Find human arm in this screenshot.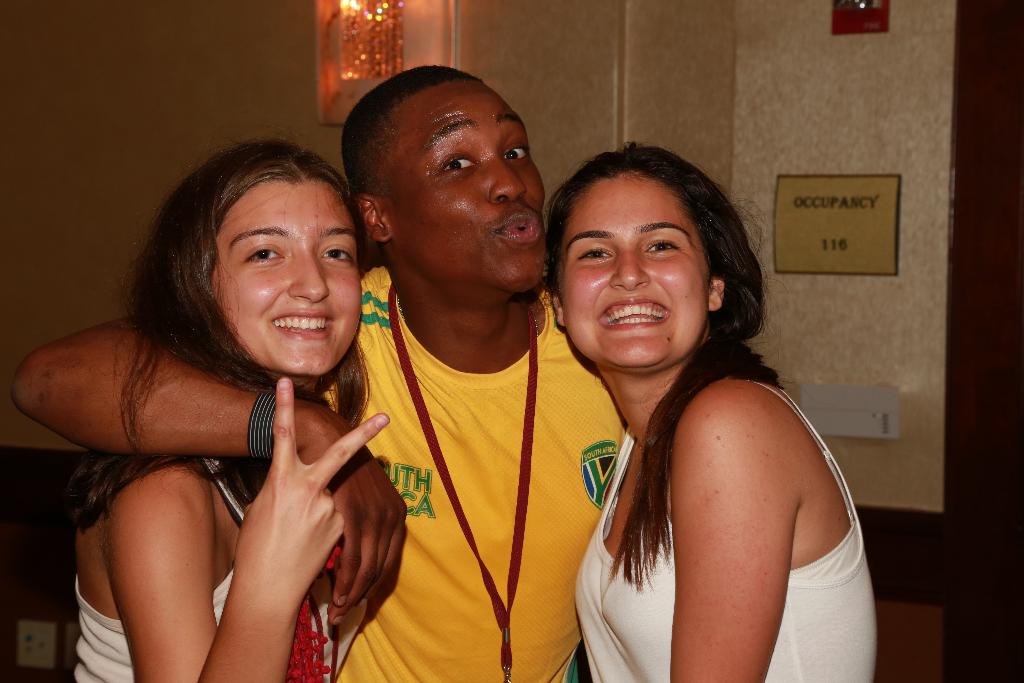
The bounding box for human arm is x1=5 y1=311 x2=420 y2=621.
